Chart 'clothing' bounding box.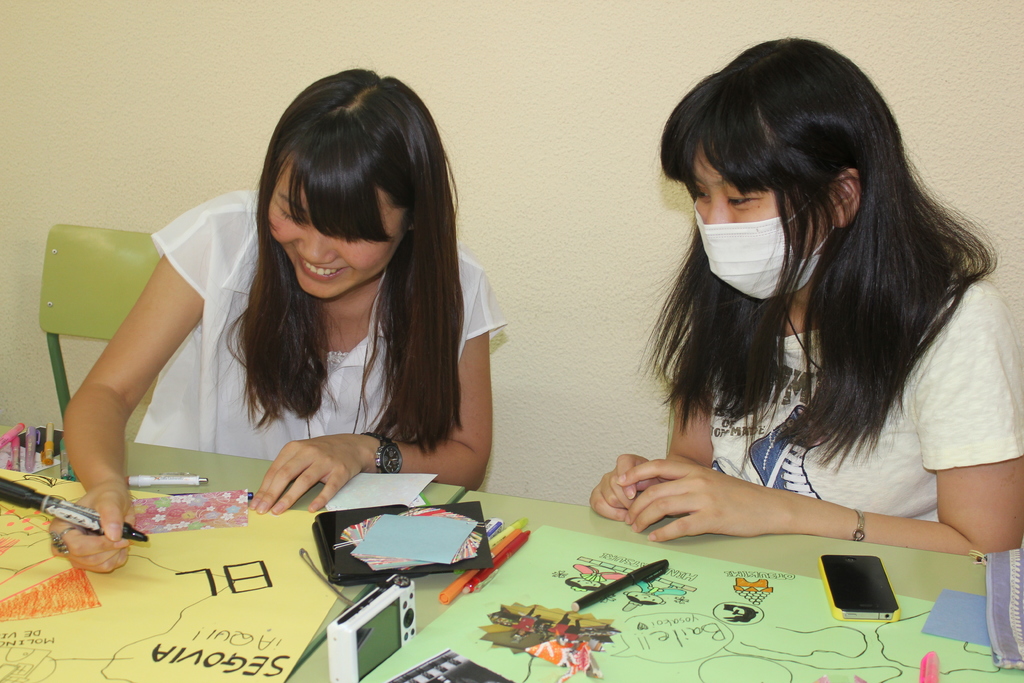
Charted: 573,564,623,584.
